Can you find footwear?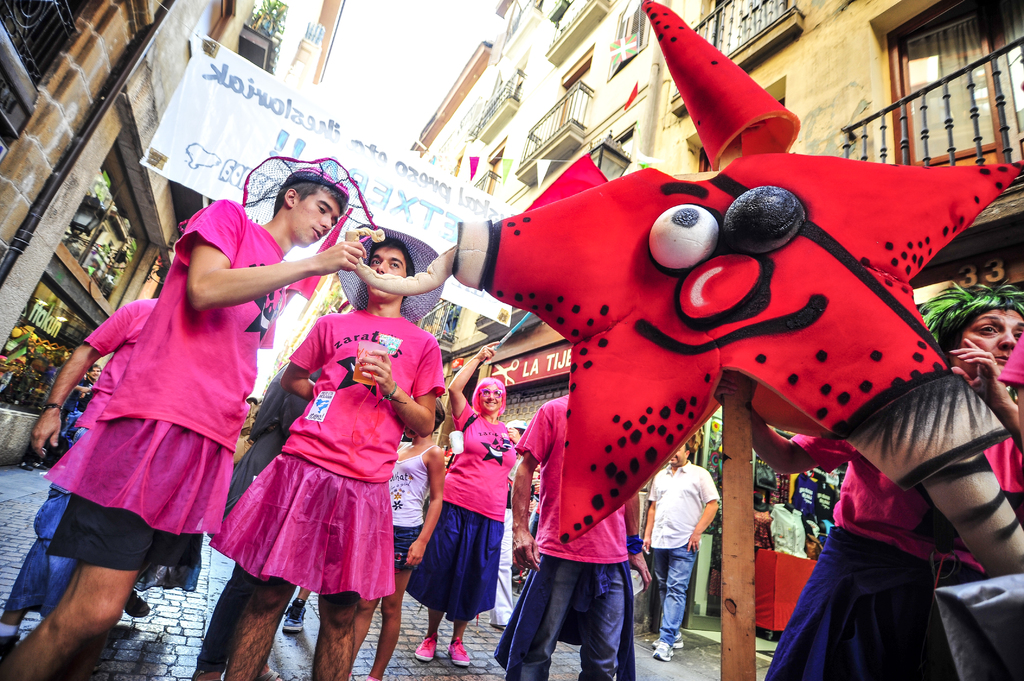
Yes, bounding box: x1=650 y1=641 x2=676 y2=666.
